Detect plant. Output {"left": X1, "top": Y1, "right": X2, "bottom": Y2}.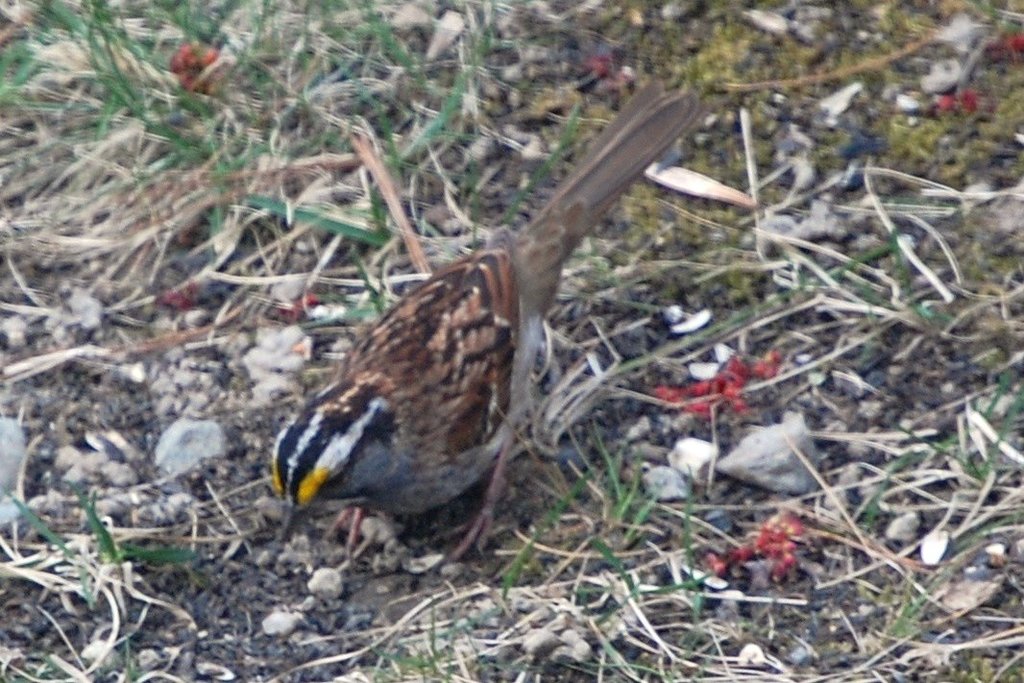
{"left": 0, "top": 0, "right": 595, "bottom": 320}.
